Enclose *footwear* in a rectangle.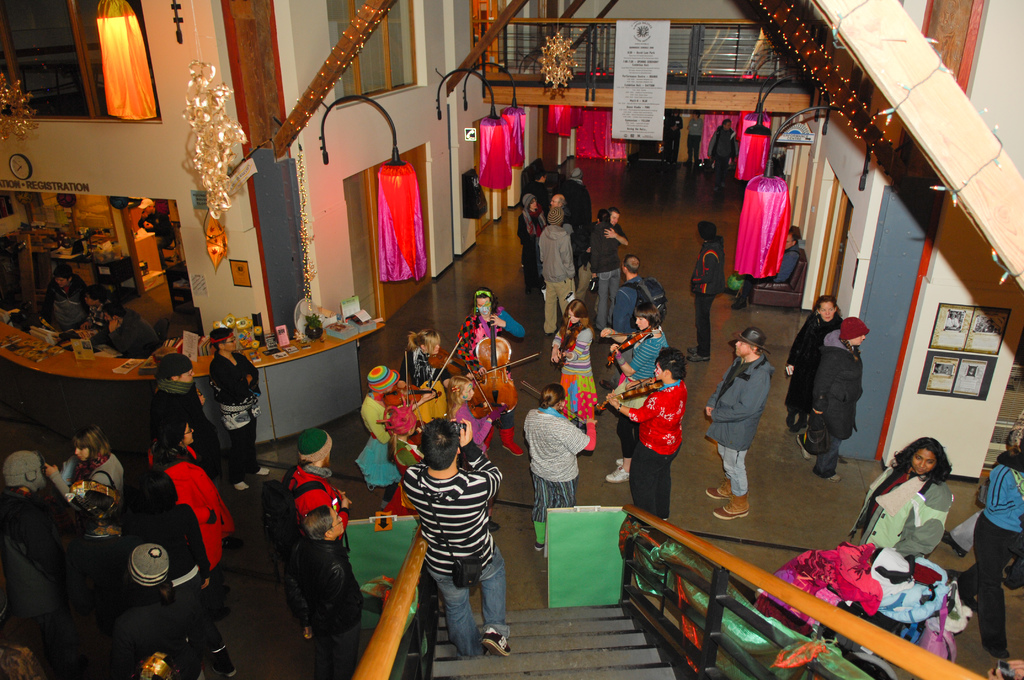
(957,592,975,611).
